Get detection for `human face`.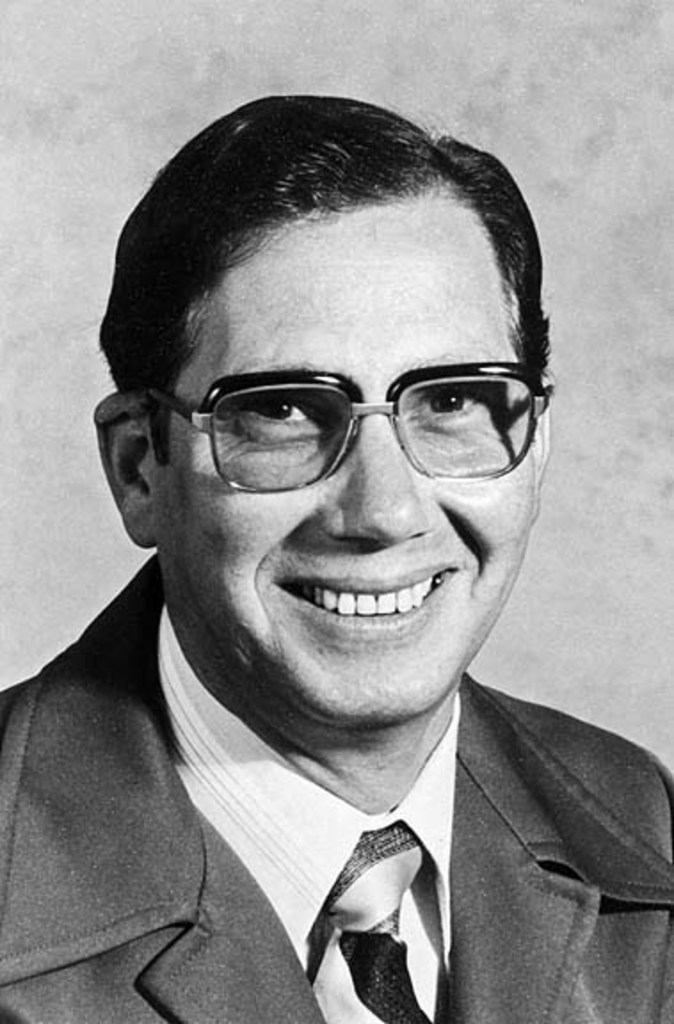
Detection: <bbox>155, 188, 534, 729</bbox>.
